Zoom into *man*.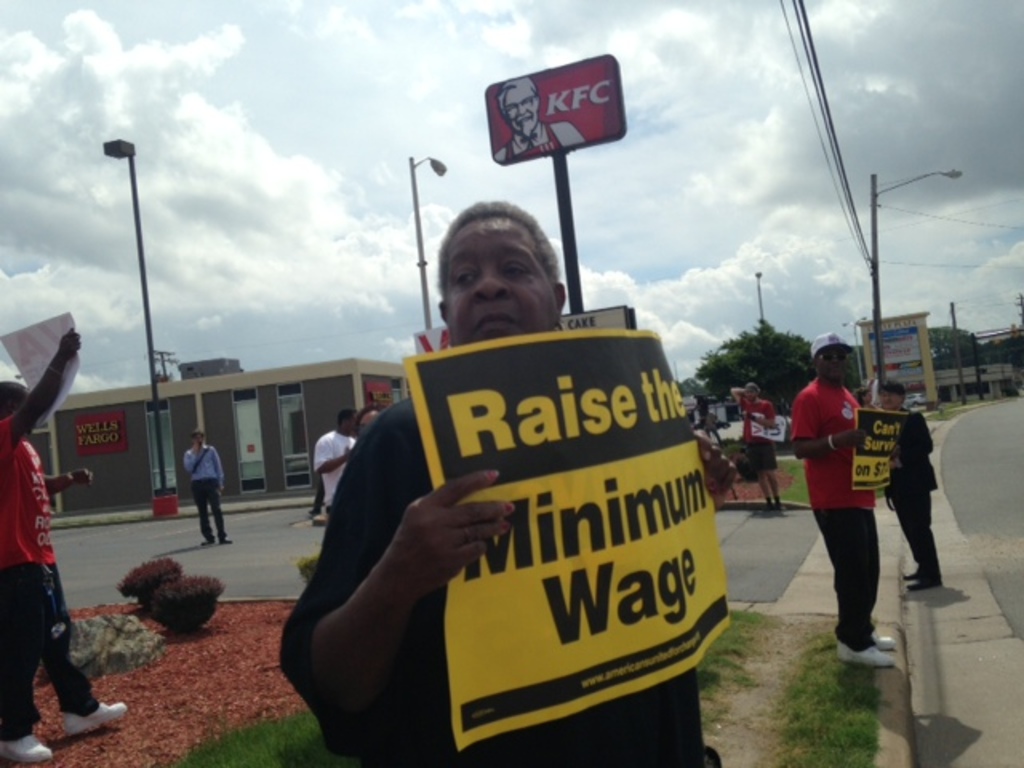
Zoom target: bbox(184, 430, 230, 547).
